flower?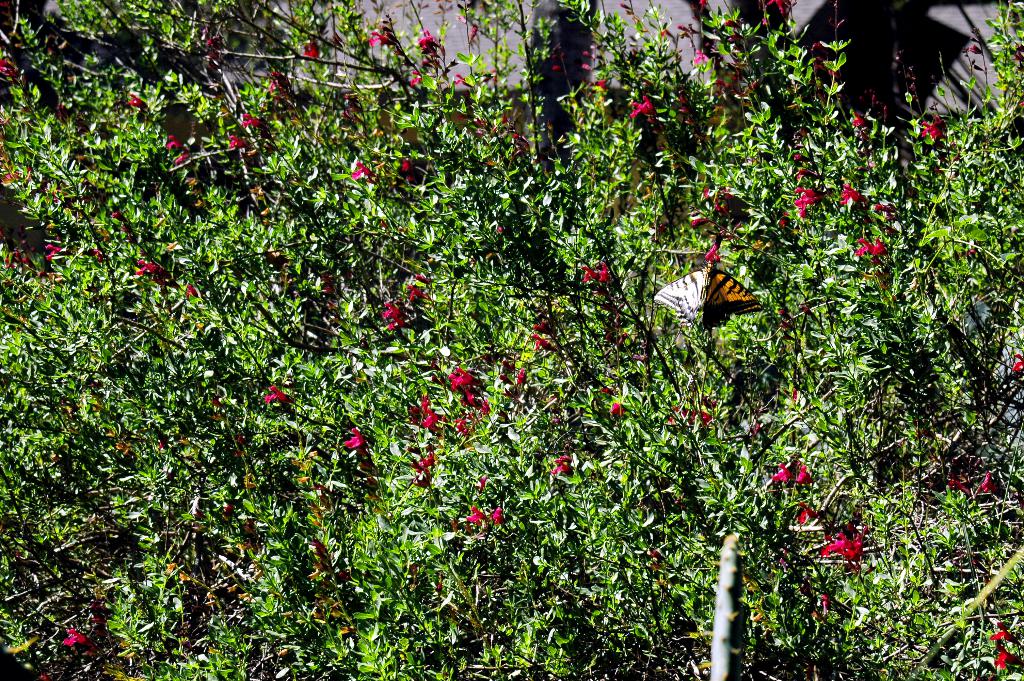
Rect(595, 261, 611, 280)
